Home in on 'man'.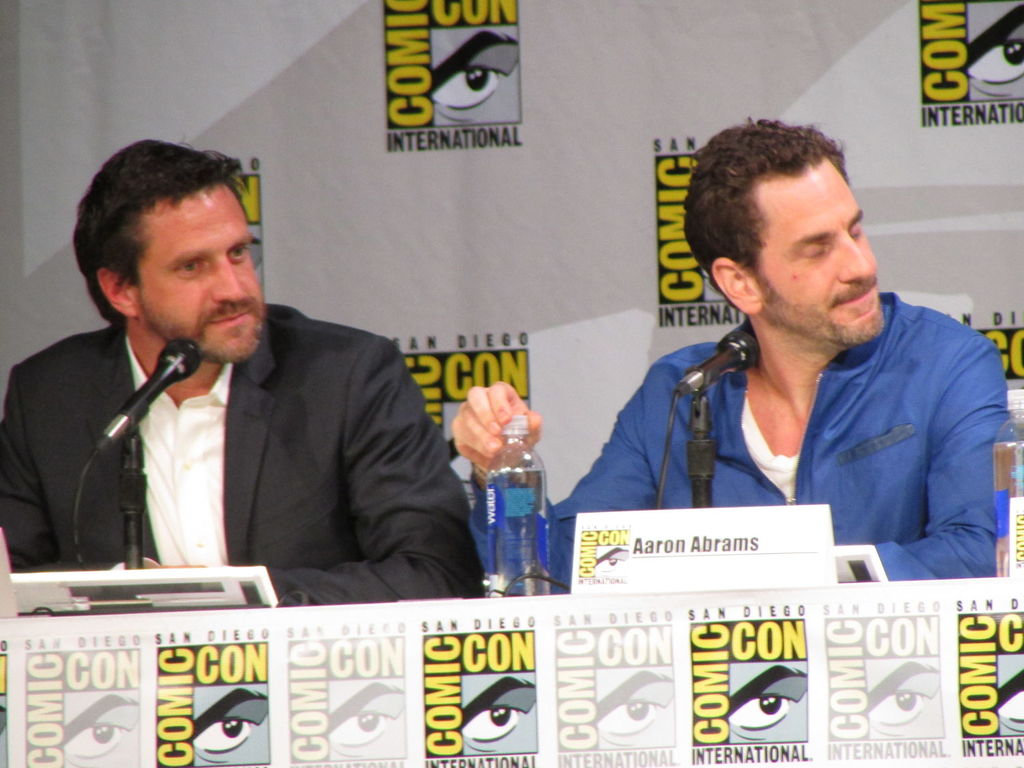
Homed in at 0:141:481:600.
